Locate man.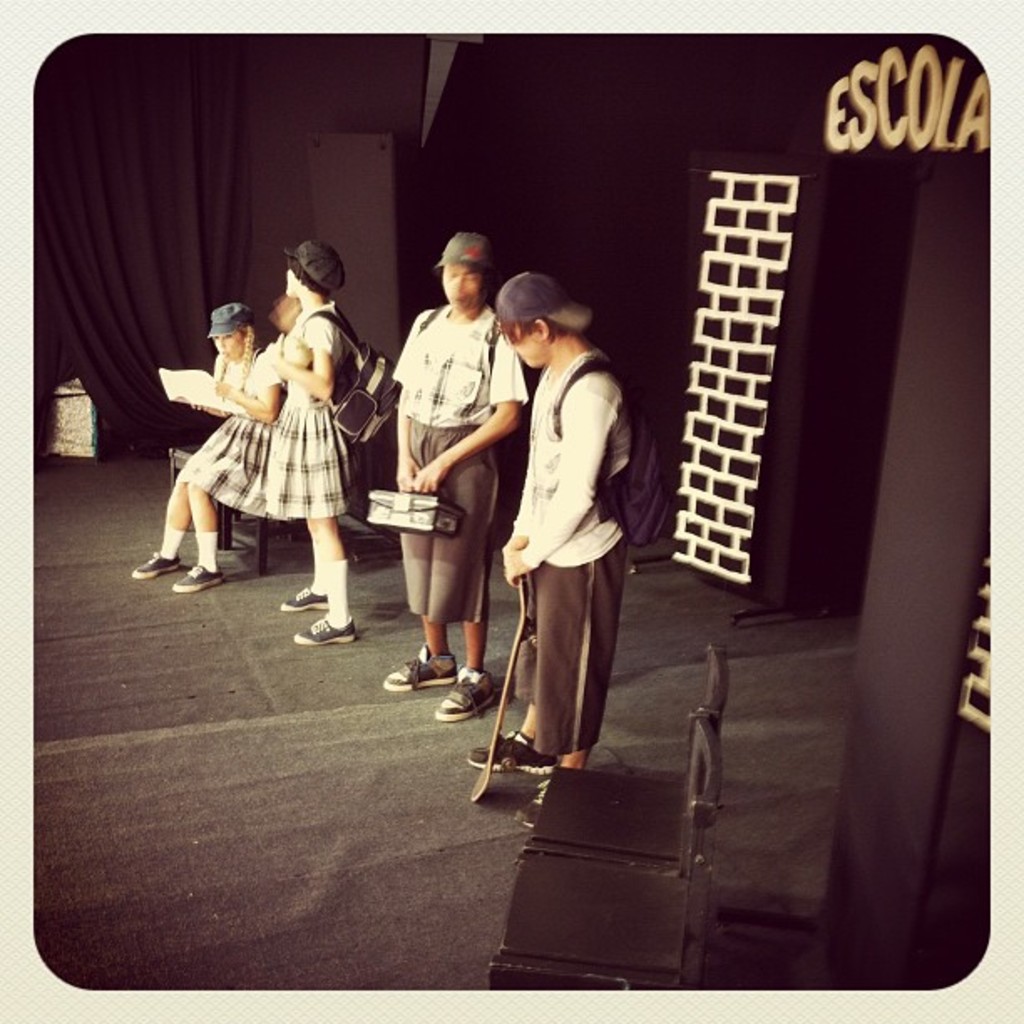
Bounding box: (378,231,529,718).
